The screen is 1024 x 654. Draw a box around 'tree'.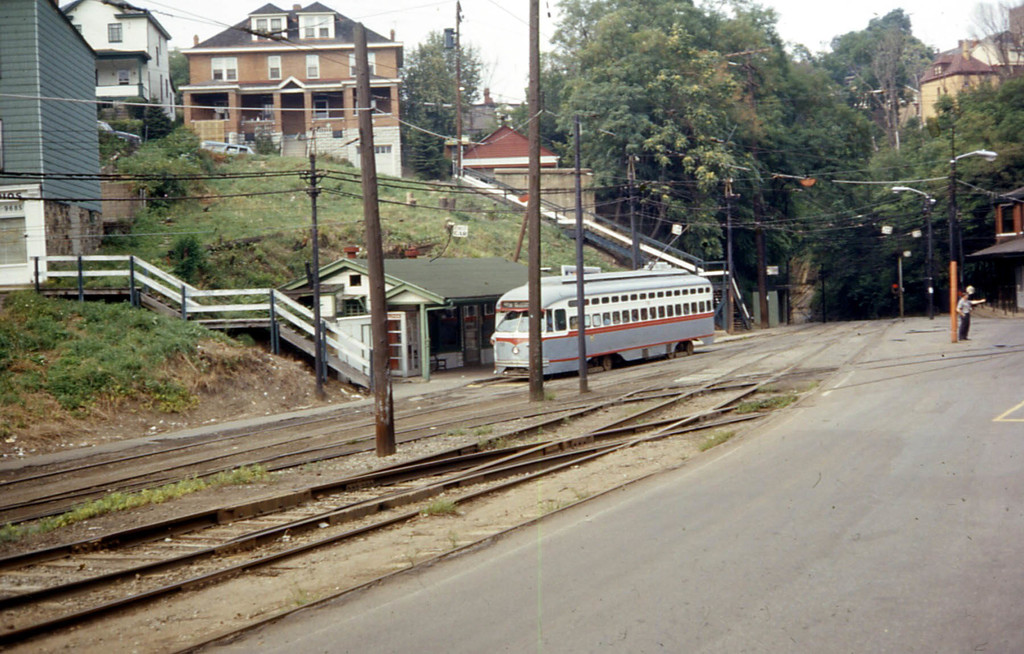
x1=156 y1=115 x2=202 y2=160.
